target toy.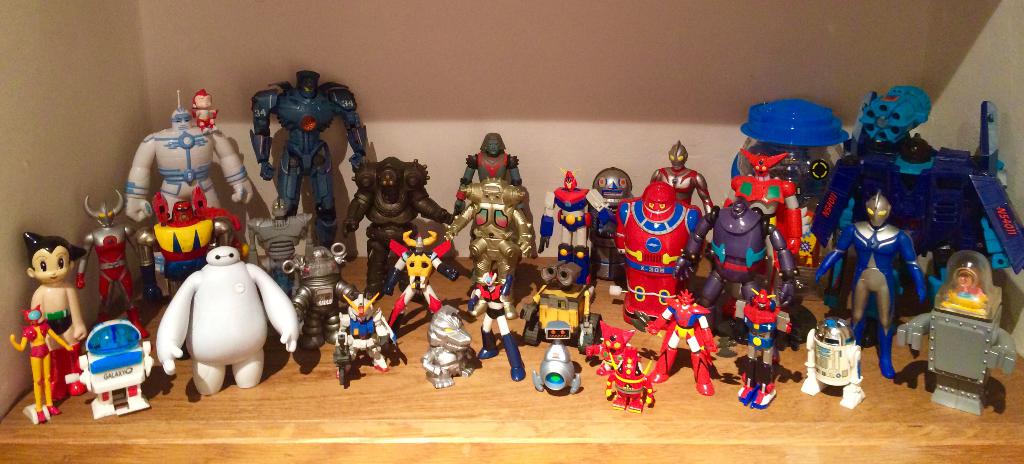
Target region: 602:346:656:412.
